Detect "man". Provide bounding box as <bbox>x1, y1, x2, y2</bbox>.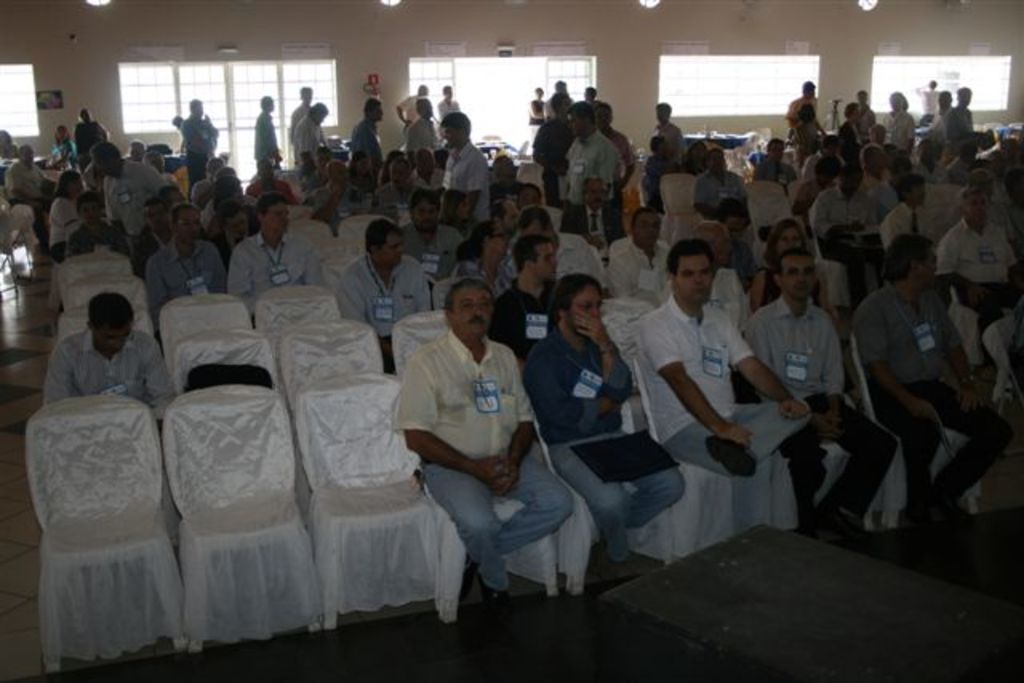
<bbox>352, 96, 384, 155</bbox>.
